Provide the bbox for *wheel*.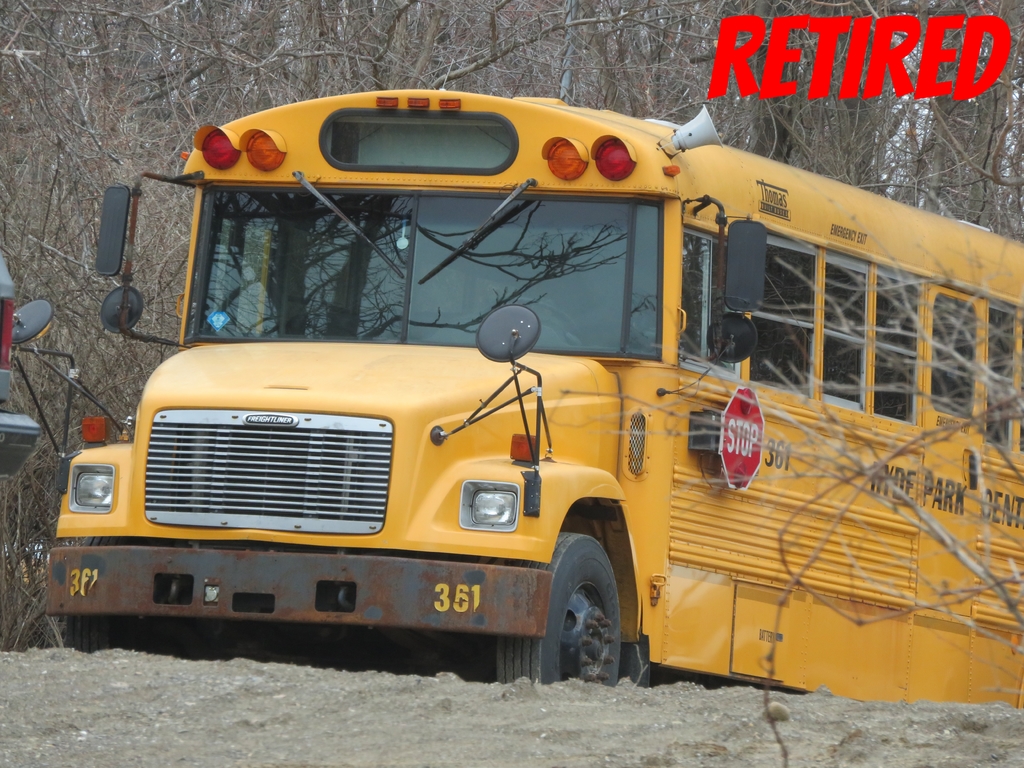
pyautogui.locateOnScreen(68, 532, 215, 673).
